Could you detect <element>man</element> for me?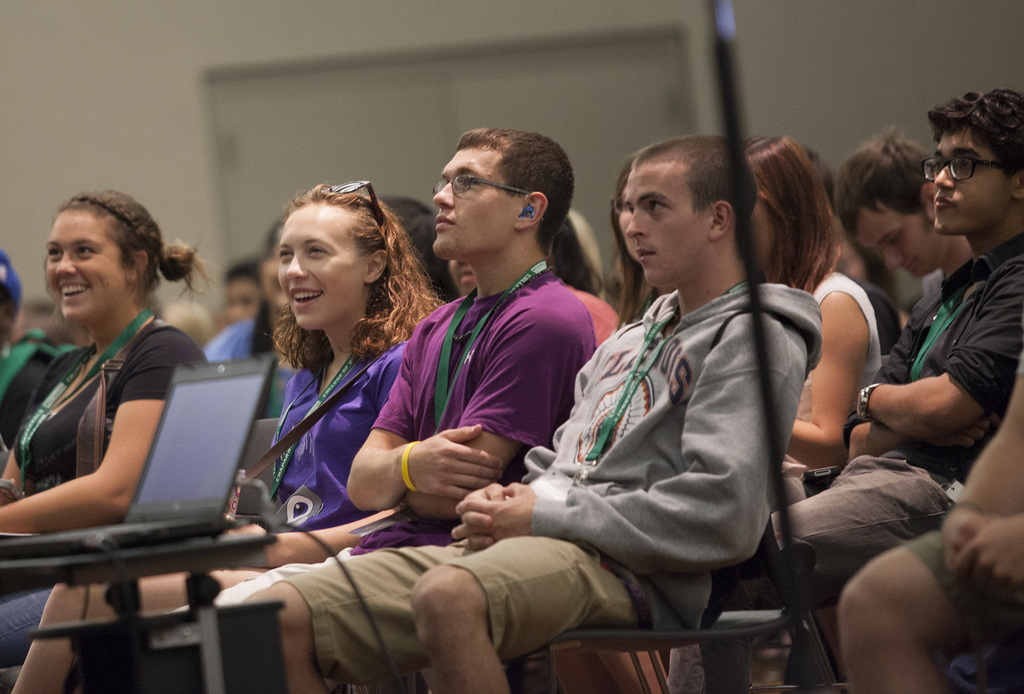
Detection result: left=222, top=258, right=260, bottom=335.
